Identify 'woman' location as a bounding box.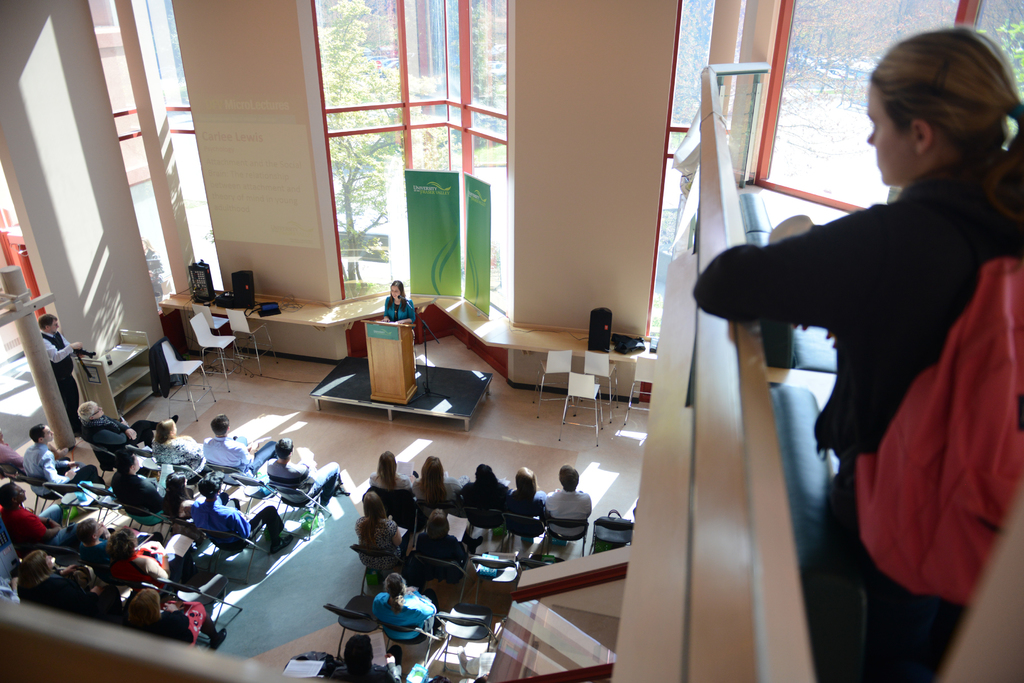
rect(459, 463, 509, 511).
